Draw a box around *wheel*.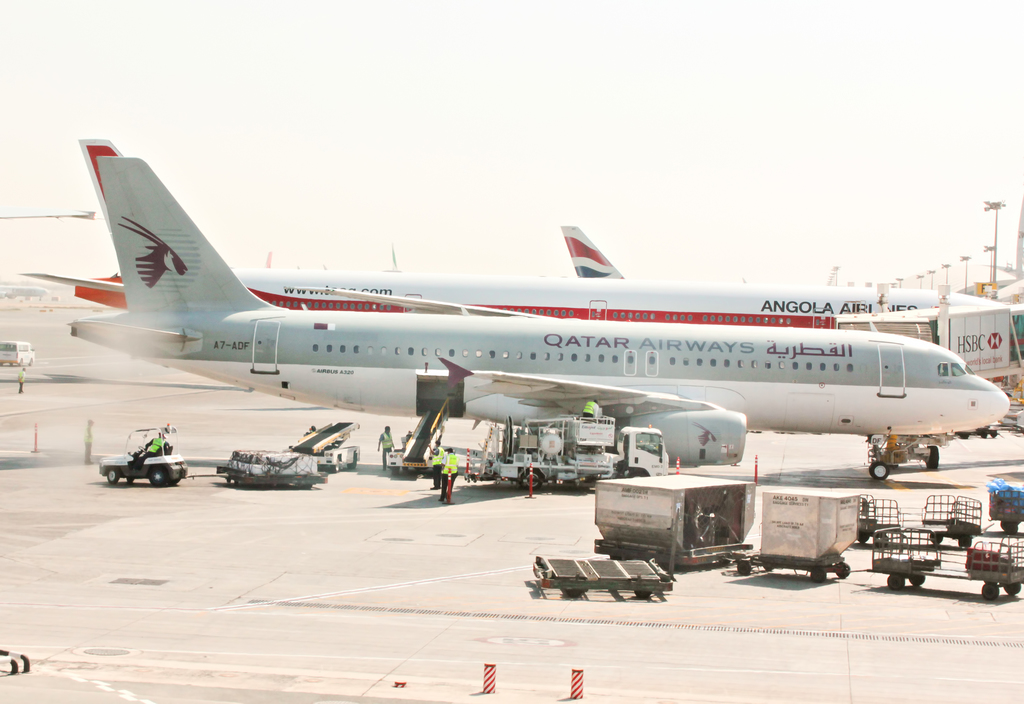
box=[147, 466, 169, 488].
